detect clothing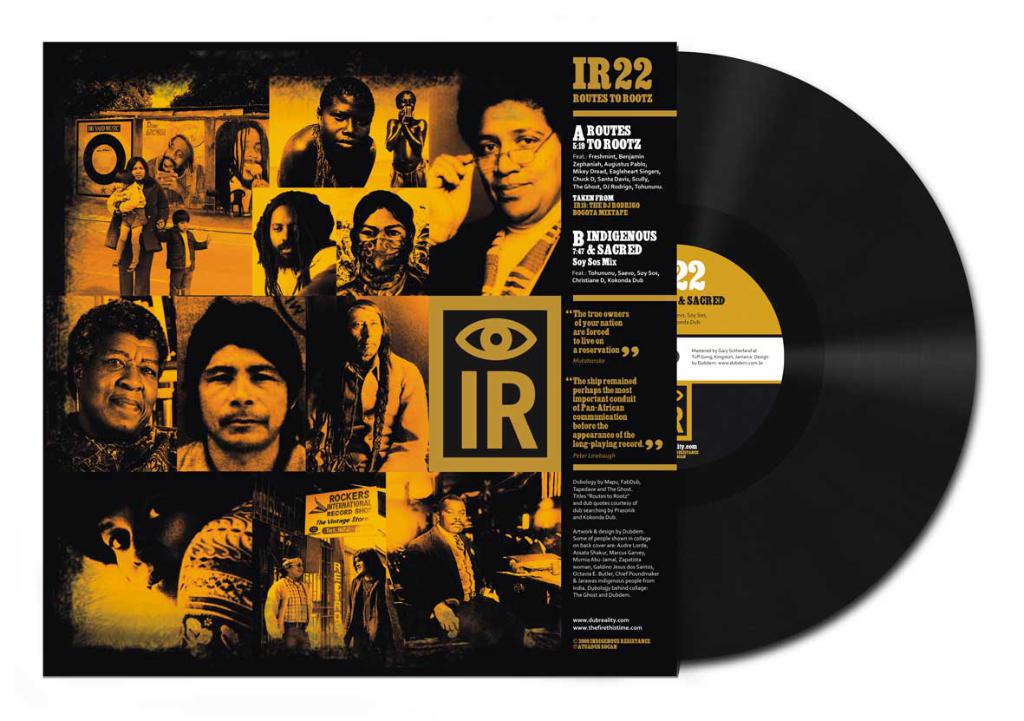
detection(431, 194, 562, 292)
